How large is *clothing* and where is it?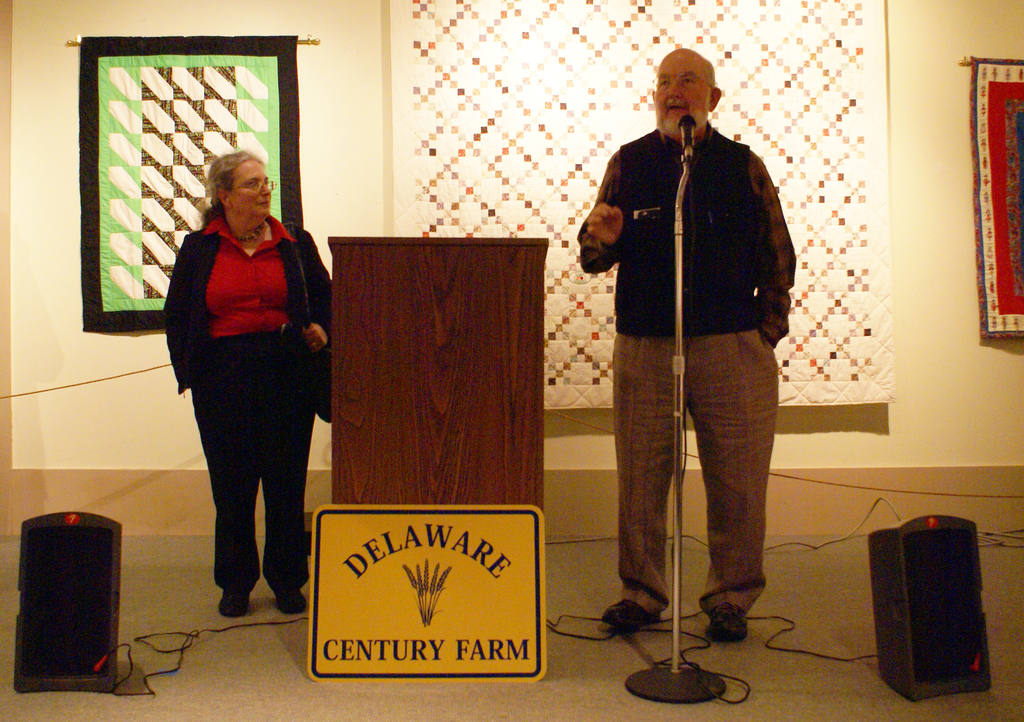
Bounding box: box(162, 209, 338, 592).
